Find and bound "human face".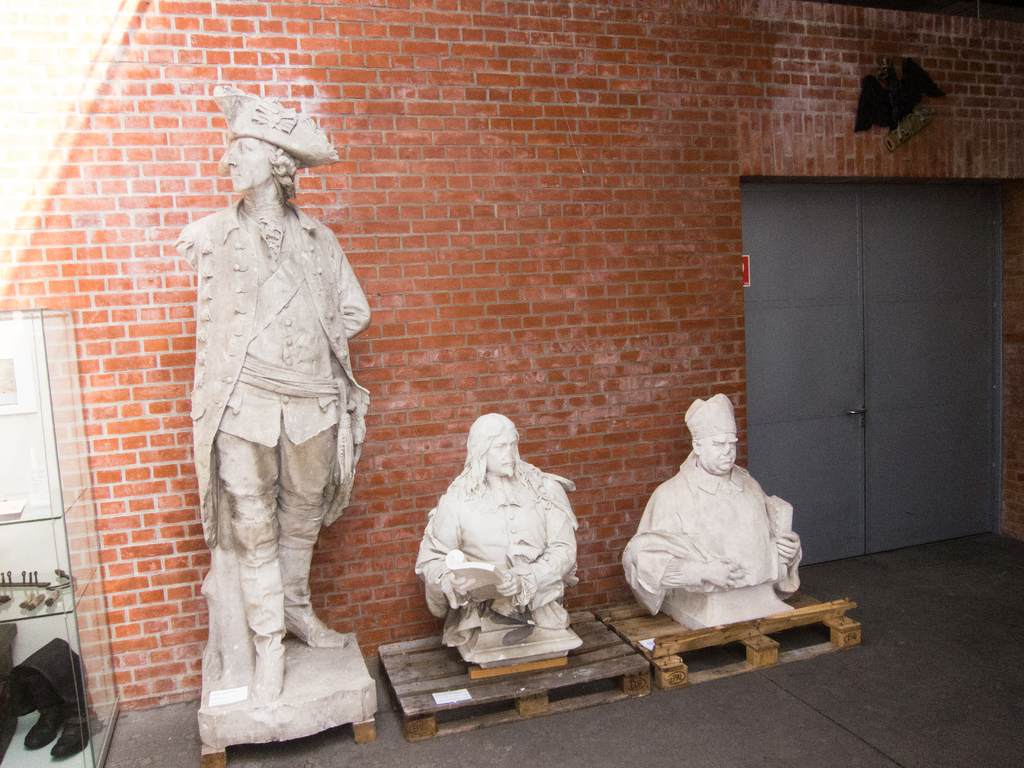
Bound: pyautogui.locateOnScreen(486, 422, 518, 476).
